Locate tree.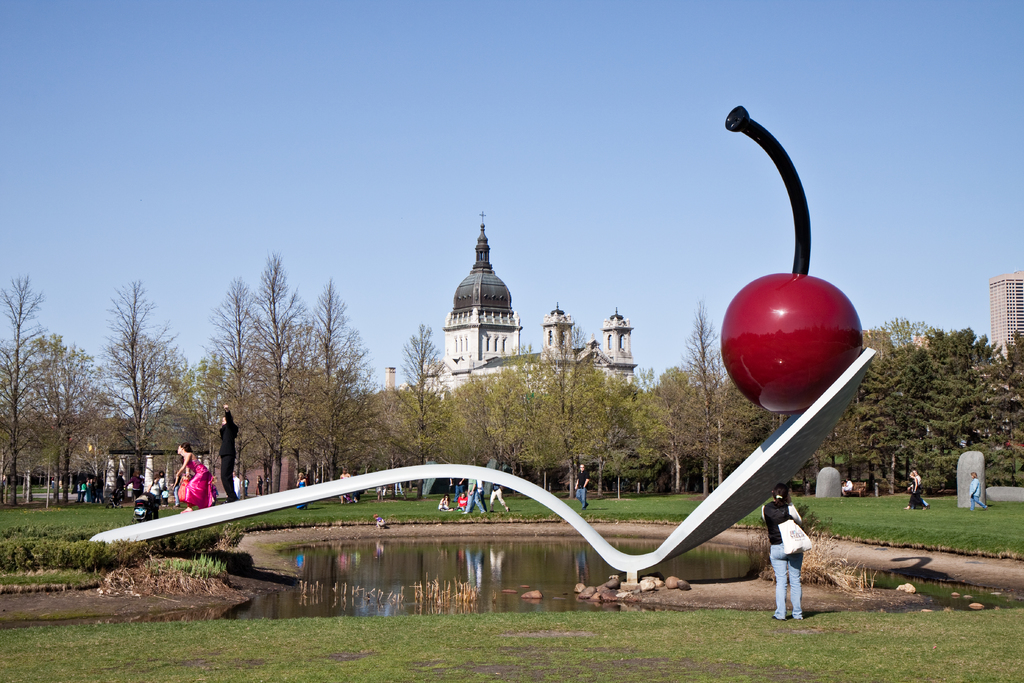
Bounding box: 0 265 100 503.
